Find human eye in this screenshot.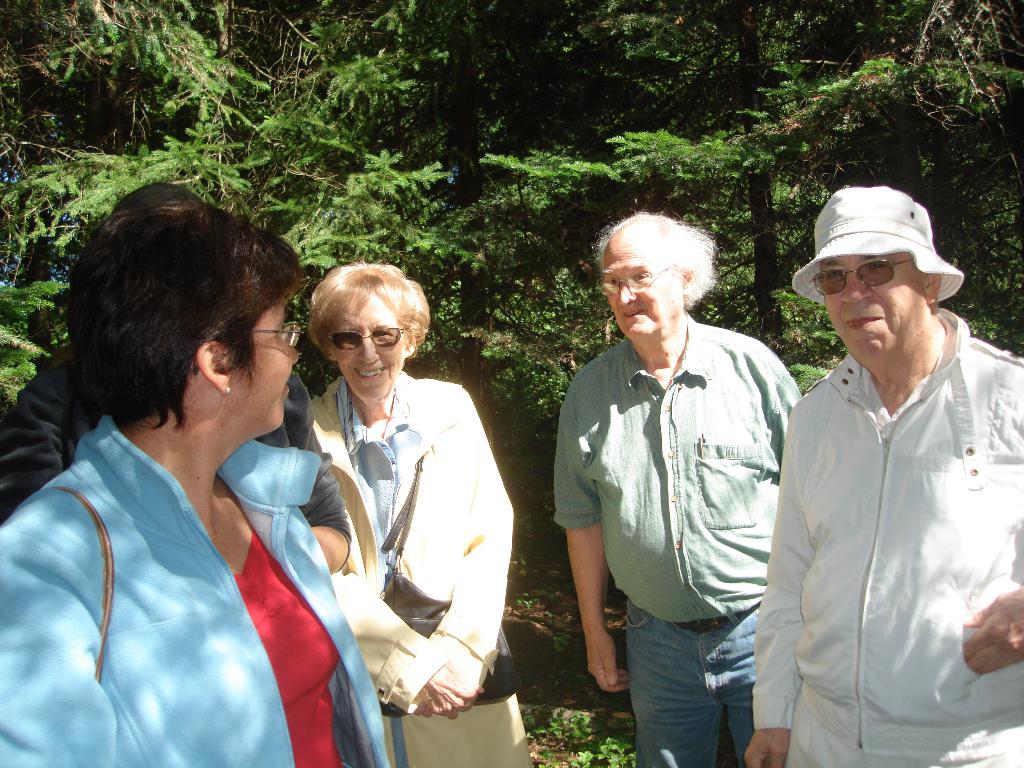
The bounding box for human eye is [x1=827, y1=269, x2=840, y2=284].
